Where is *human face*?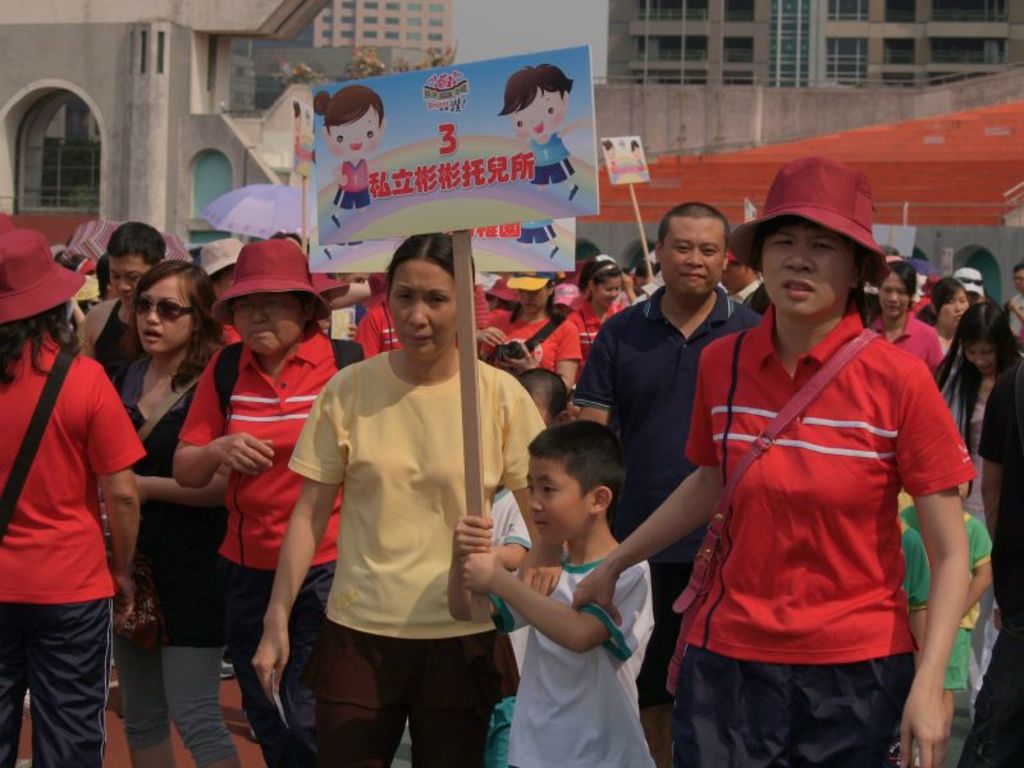
bbox=(506, 88, 563, 140).
